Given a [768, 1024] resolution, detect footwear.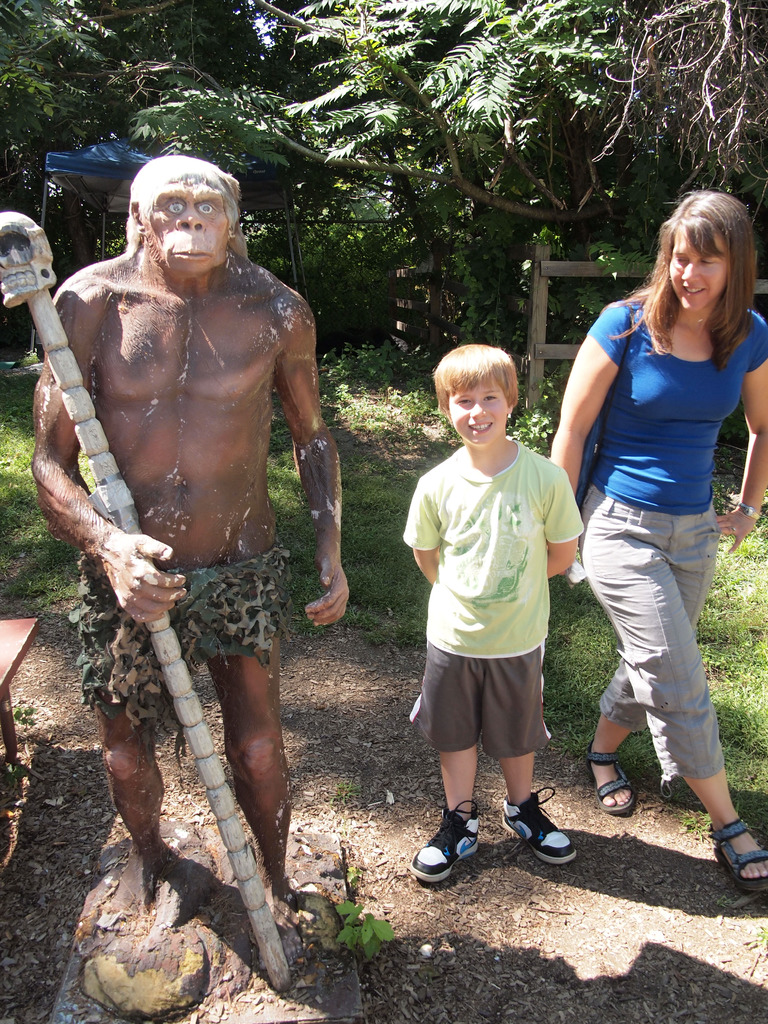
bbox=(579, 750, 632, 813).
